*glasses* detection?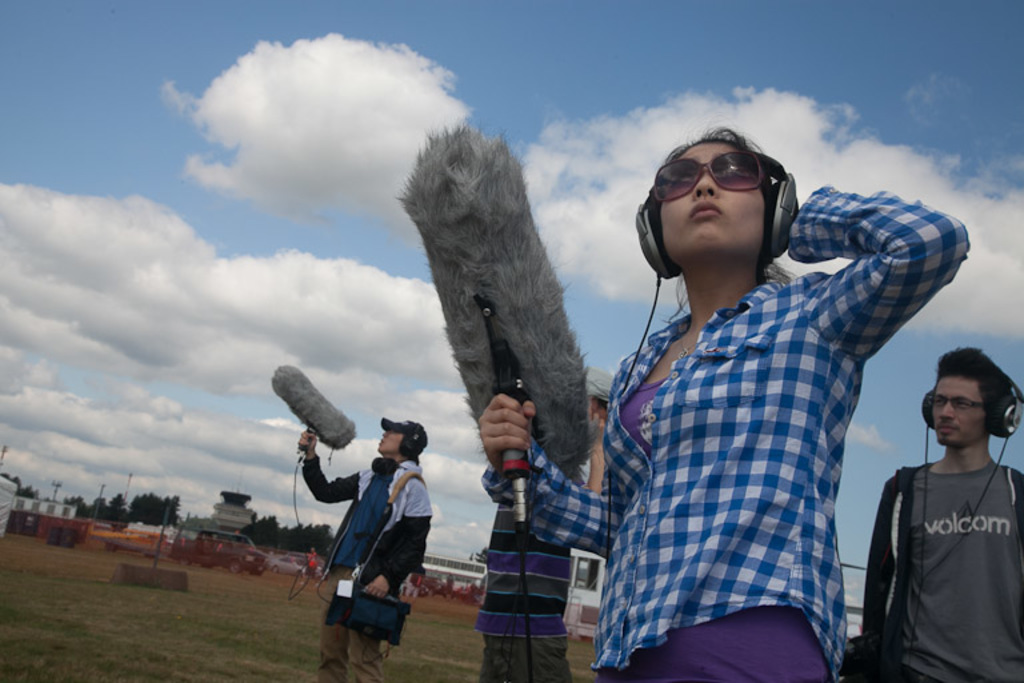
bbox(929, 394, 985, 411)
